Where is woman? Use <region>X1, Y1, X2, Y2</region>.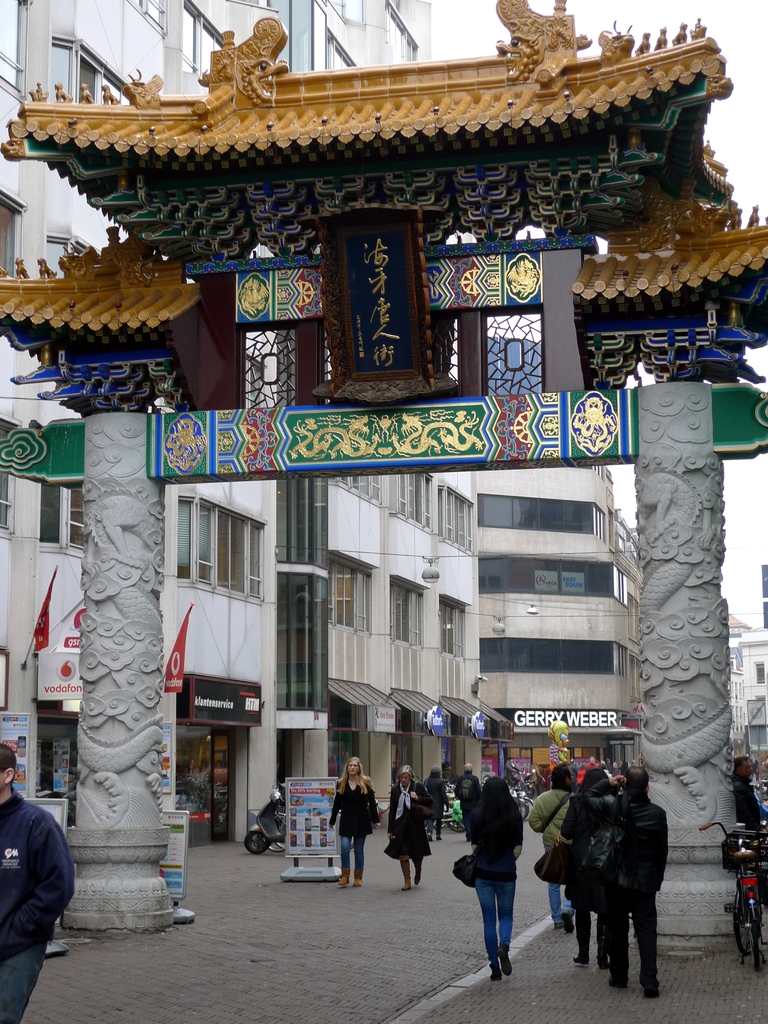
<region>387, 763, 442, 891</region>.
